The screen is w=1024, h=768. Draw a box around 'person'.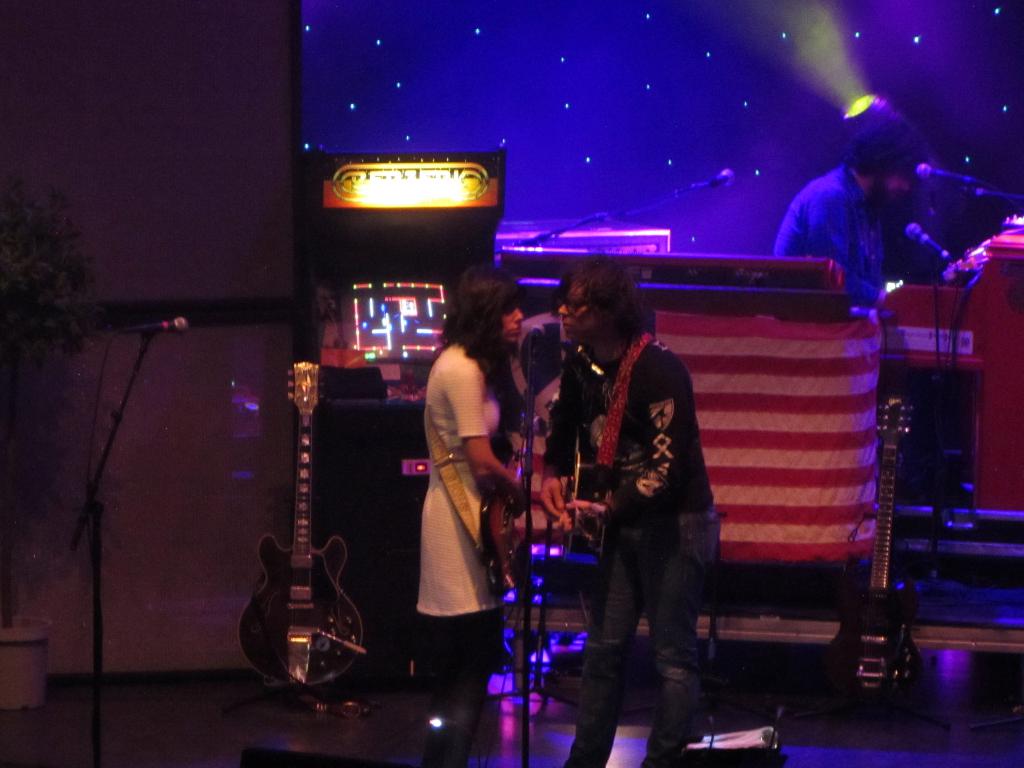
[769,97,950,316].
